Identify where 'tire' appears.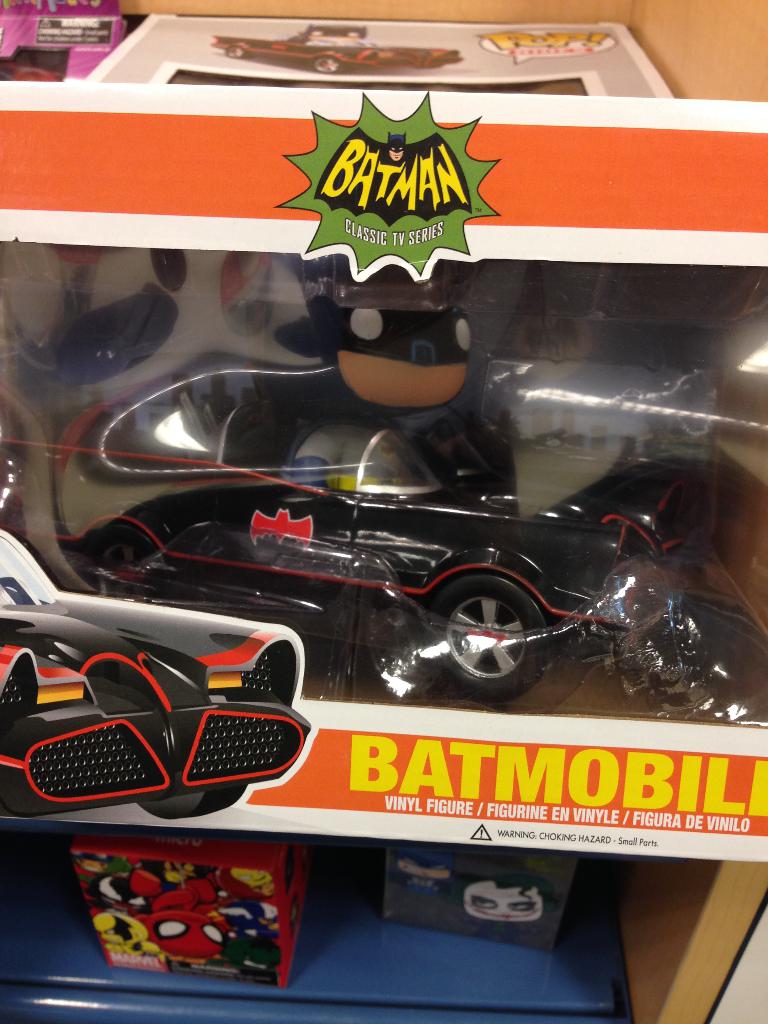
Appears at region(138, 785, 248, 817).
